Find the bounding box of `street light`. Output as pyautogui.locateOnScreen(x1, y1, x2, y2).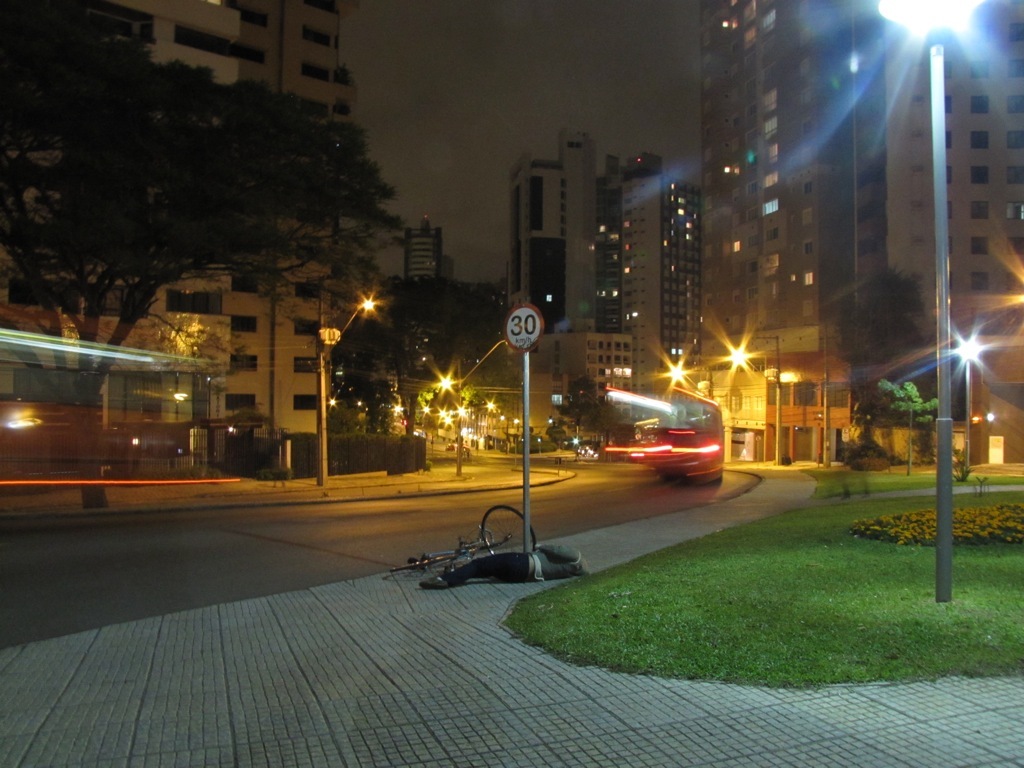
pyautogui.locateOnScreen(720, 340, 786, 463).
